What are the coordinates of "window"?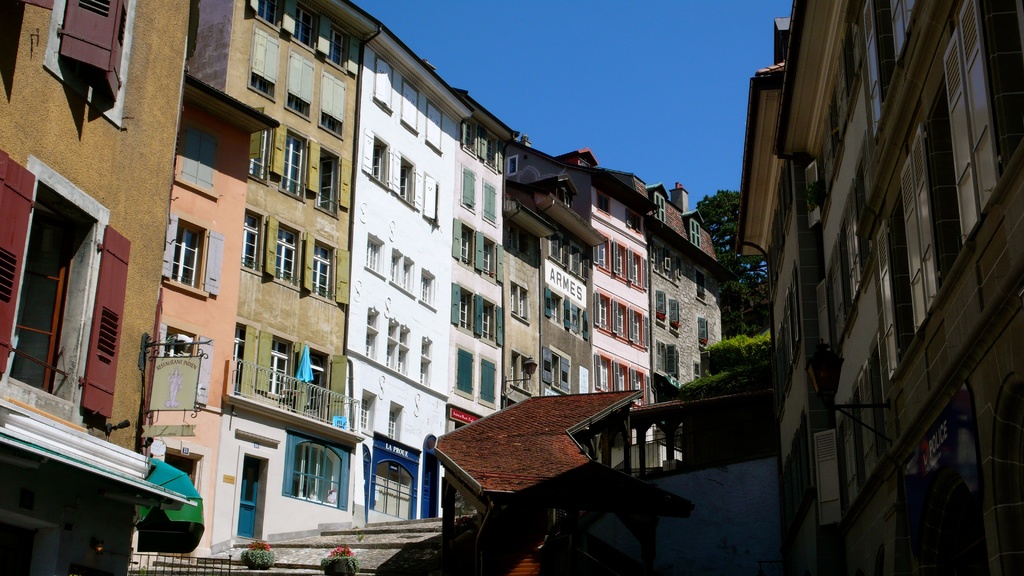
left=369, top=63, right=394, bottom=113.
